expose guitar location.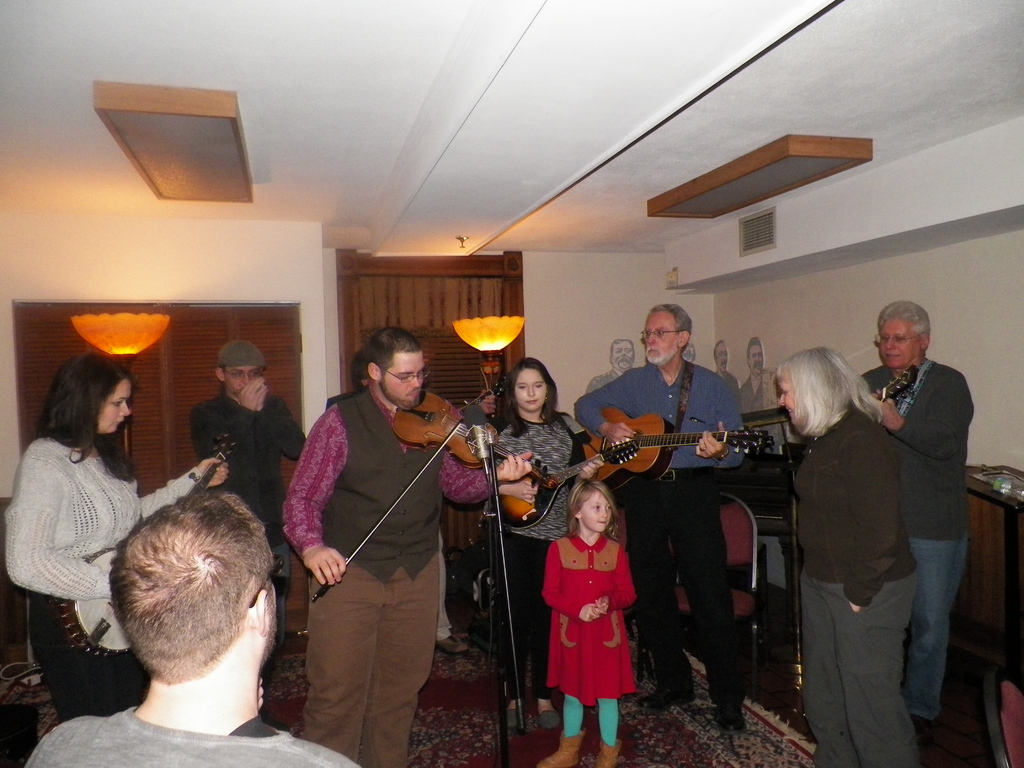
Exposed at 570, 405, 776, 491.
